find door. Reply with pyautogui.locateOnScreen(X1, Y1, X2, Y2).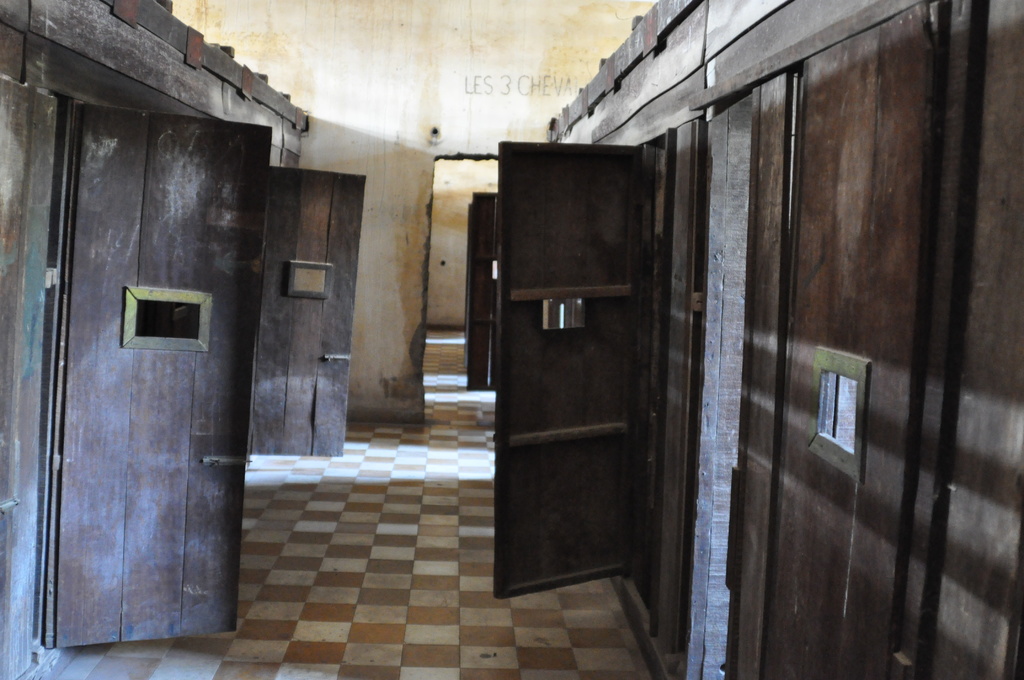
pyautogui.locateOnScreen(477, 136, 686, 604).
